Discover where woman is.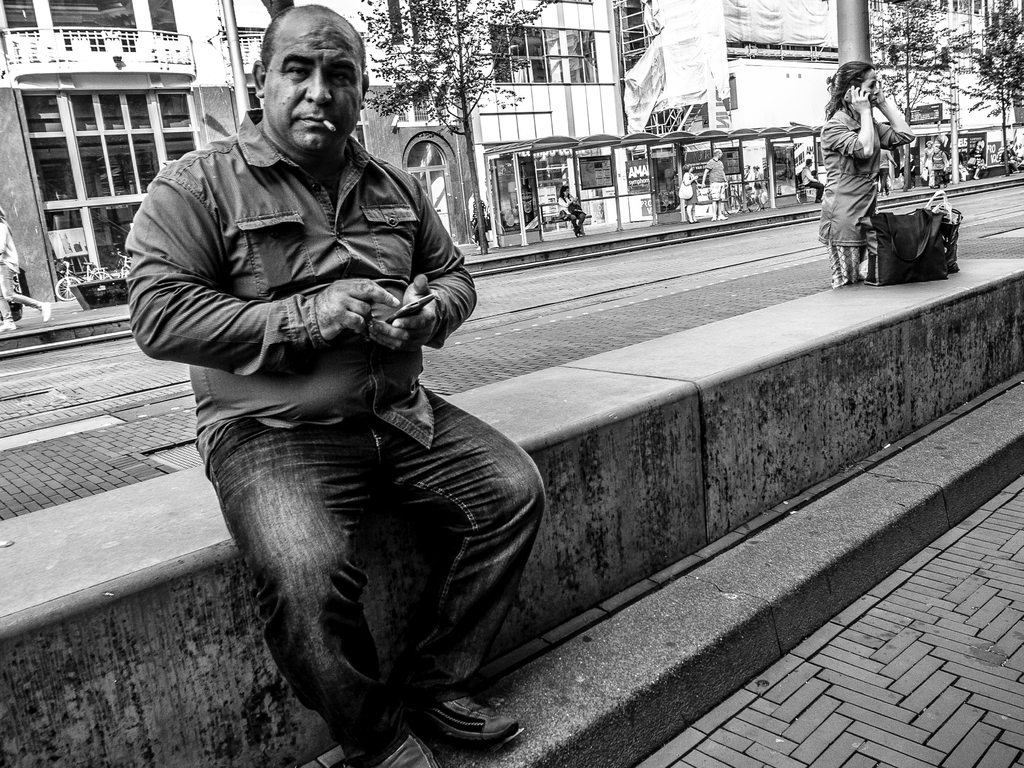
Discovered at box(969, 139, 985, 180).
